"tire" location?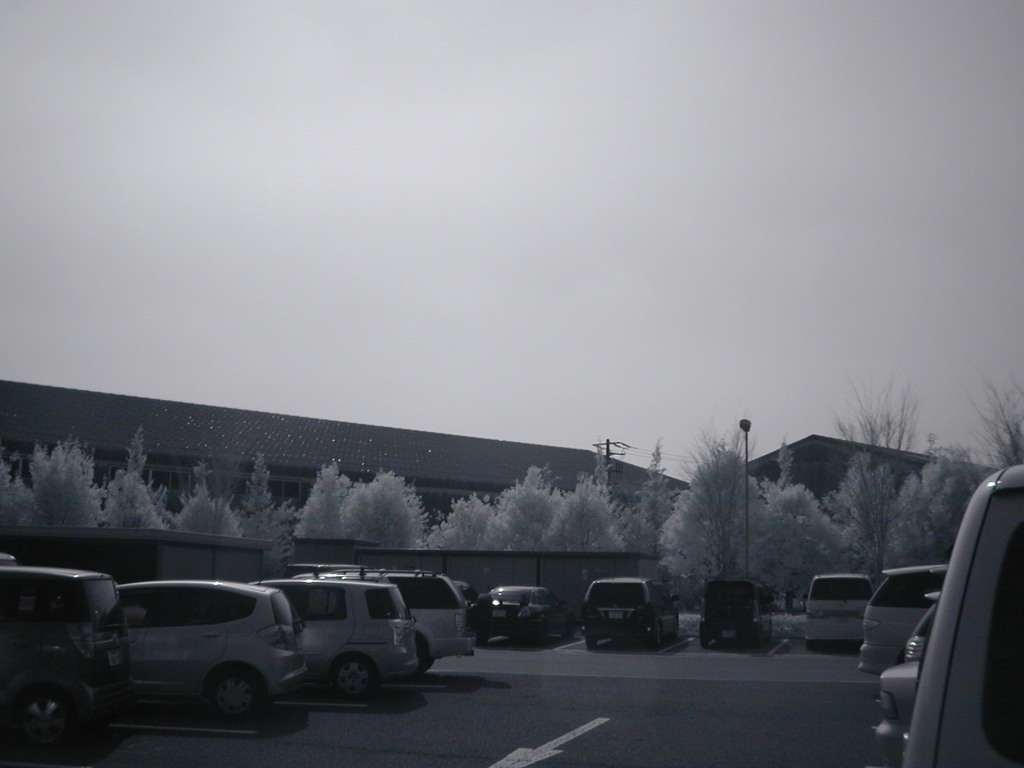
(x1=209, y1=671, x2=259, y2=721)
